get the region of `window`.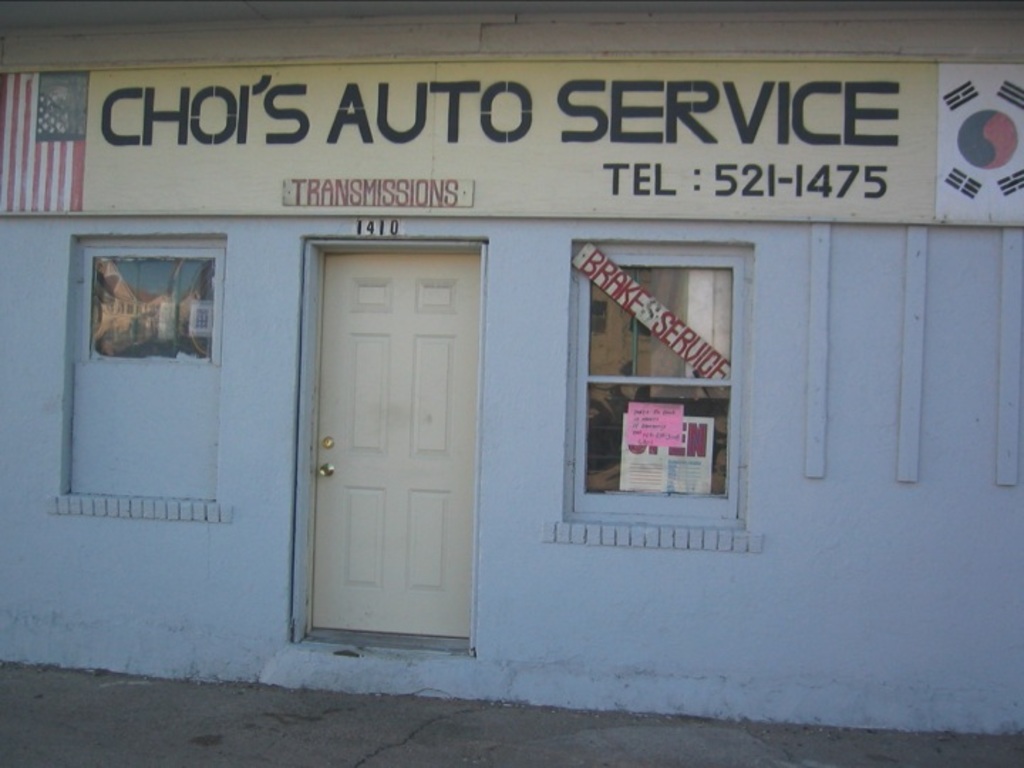
box(562, 196, 759, 560).
